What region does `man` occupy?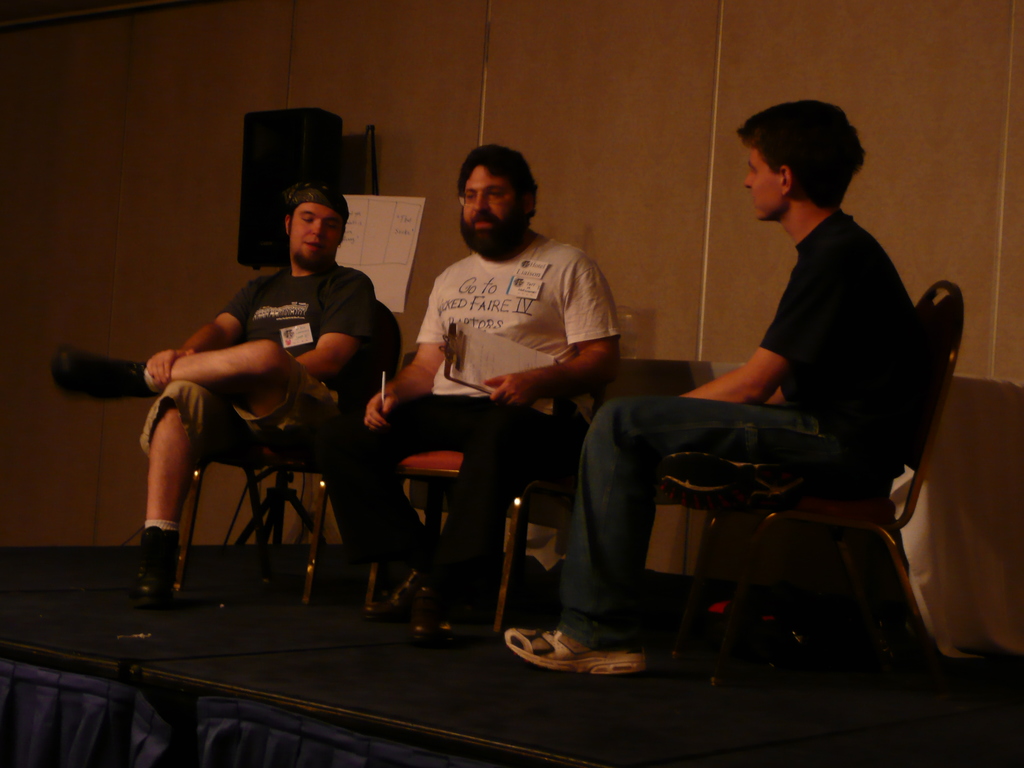
bbox(27, 179, 383, 646).
